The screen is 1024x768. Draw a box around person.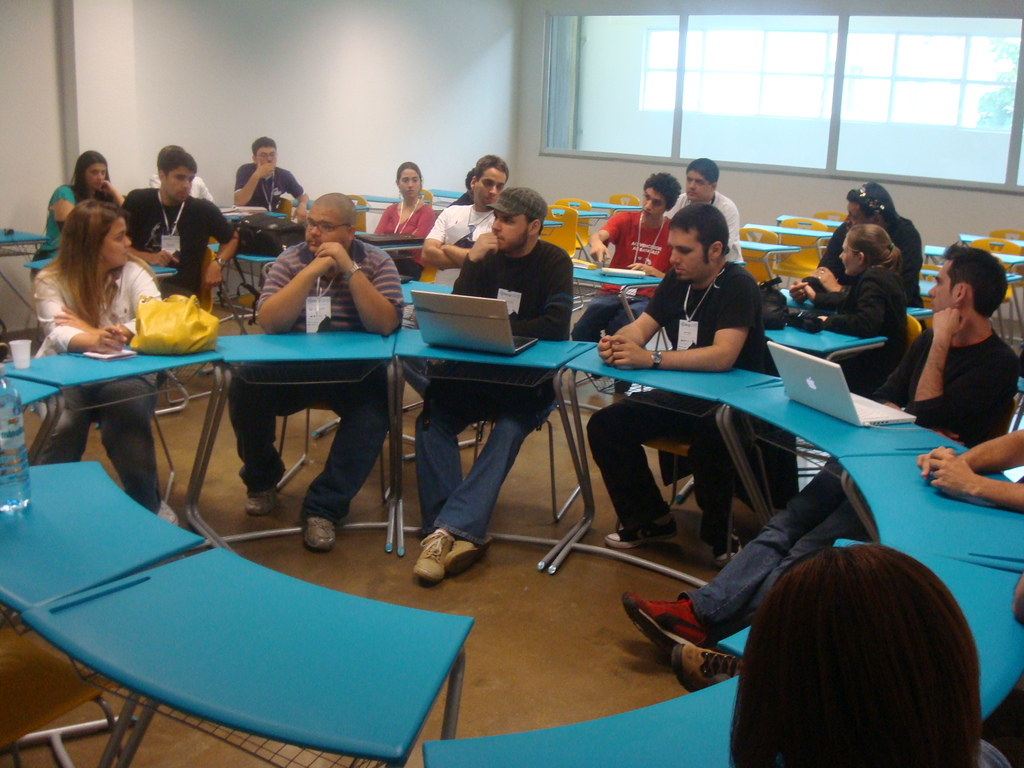
select_region(589, 207, 766, 568).
